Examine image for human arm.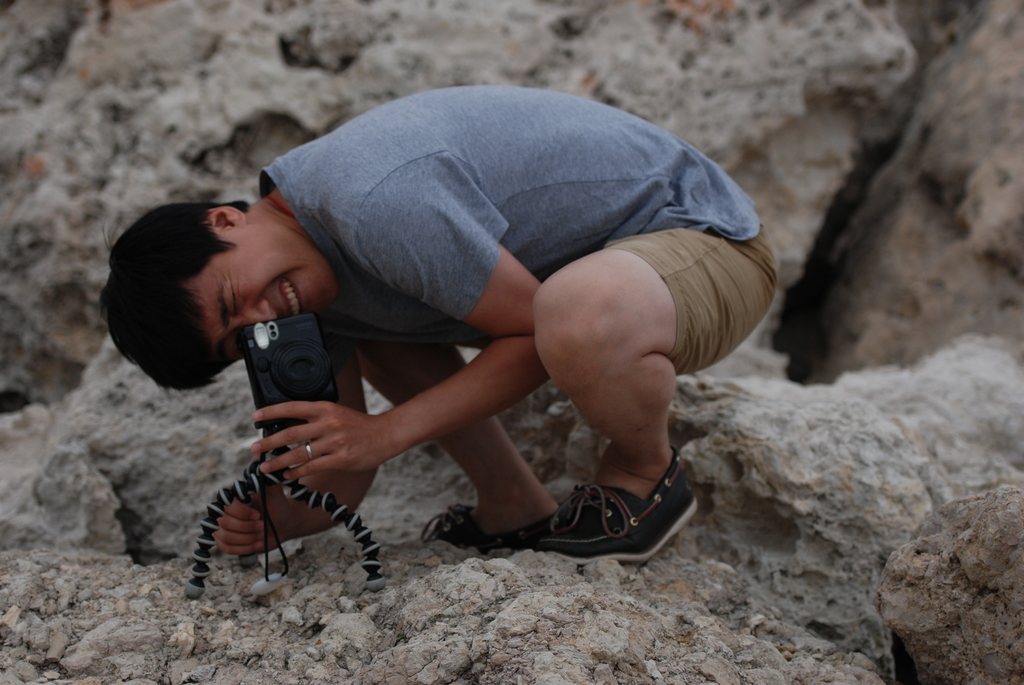
Examination result: l=253, t=239, r=550, b=482.
